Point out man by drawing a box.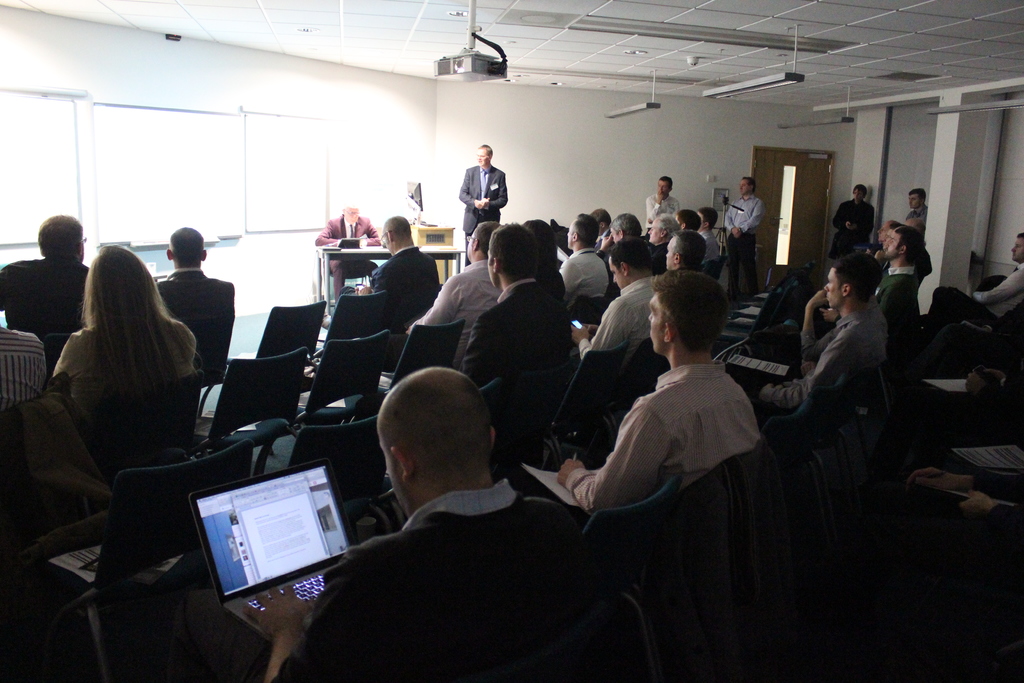
x1=832 y1=184 x2=876 y2=264.
